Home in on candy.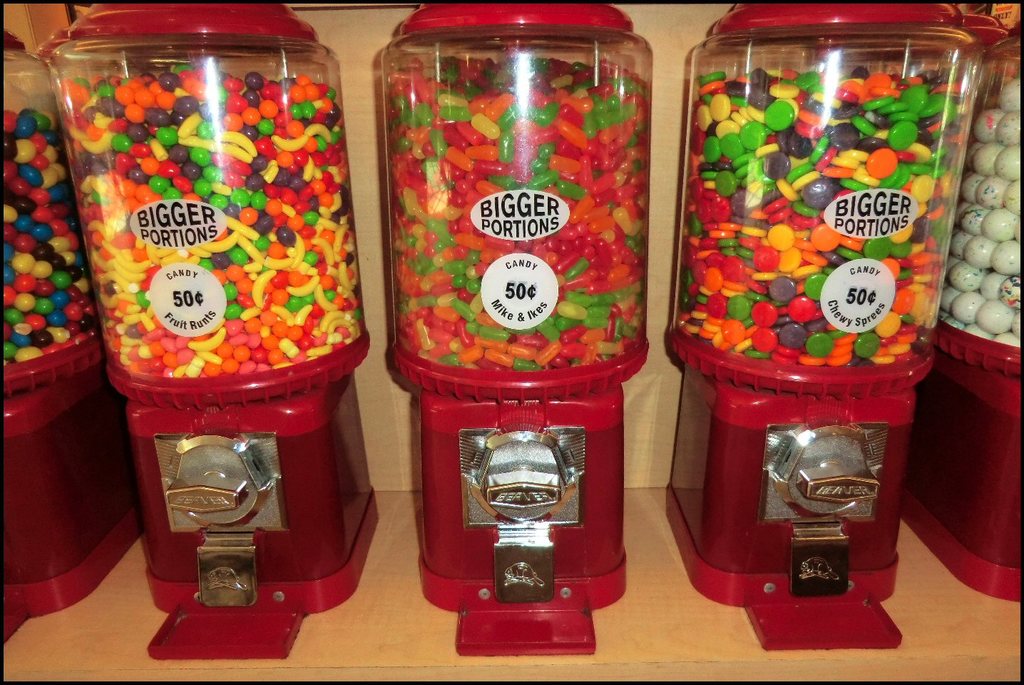
Homed in at bbox(976, 298, 1010, 330).
